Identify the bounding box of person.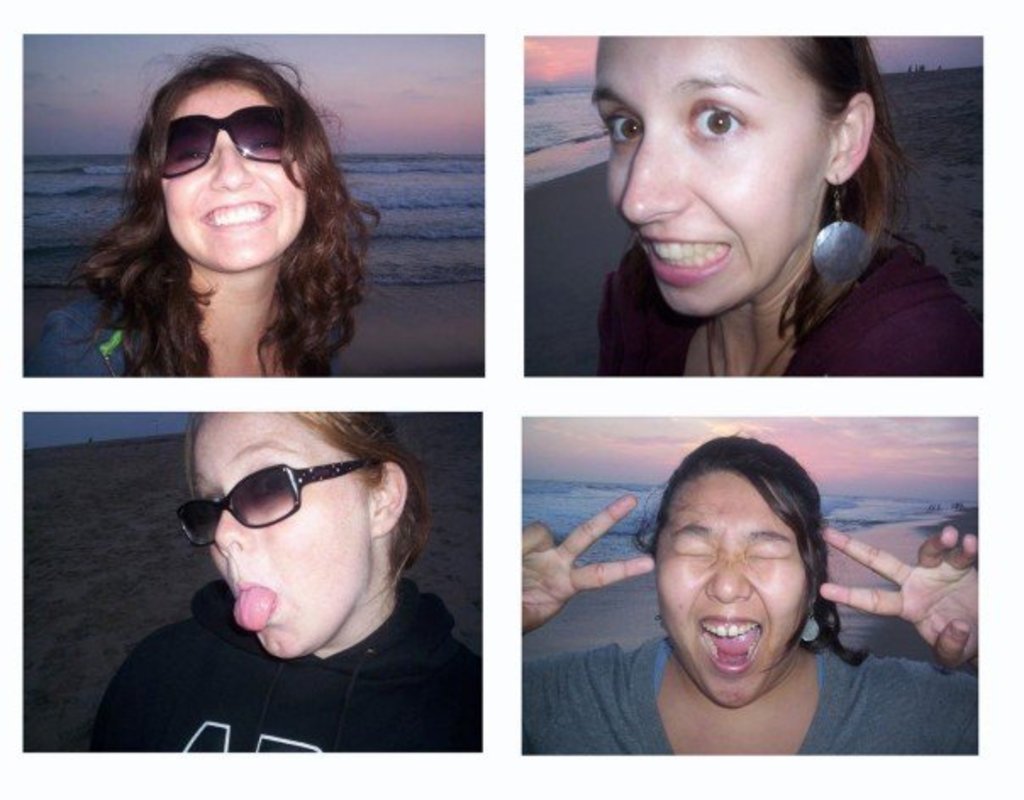
bbox(103, 410, 481, 756).
